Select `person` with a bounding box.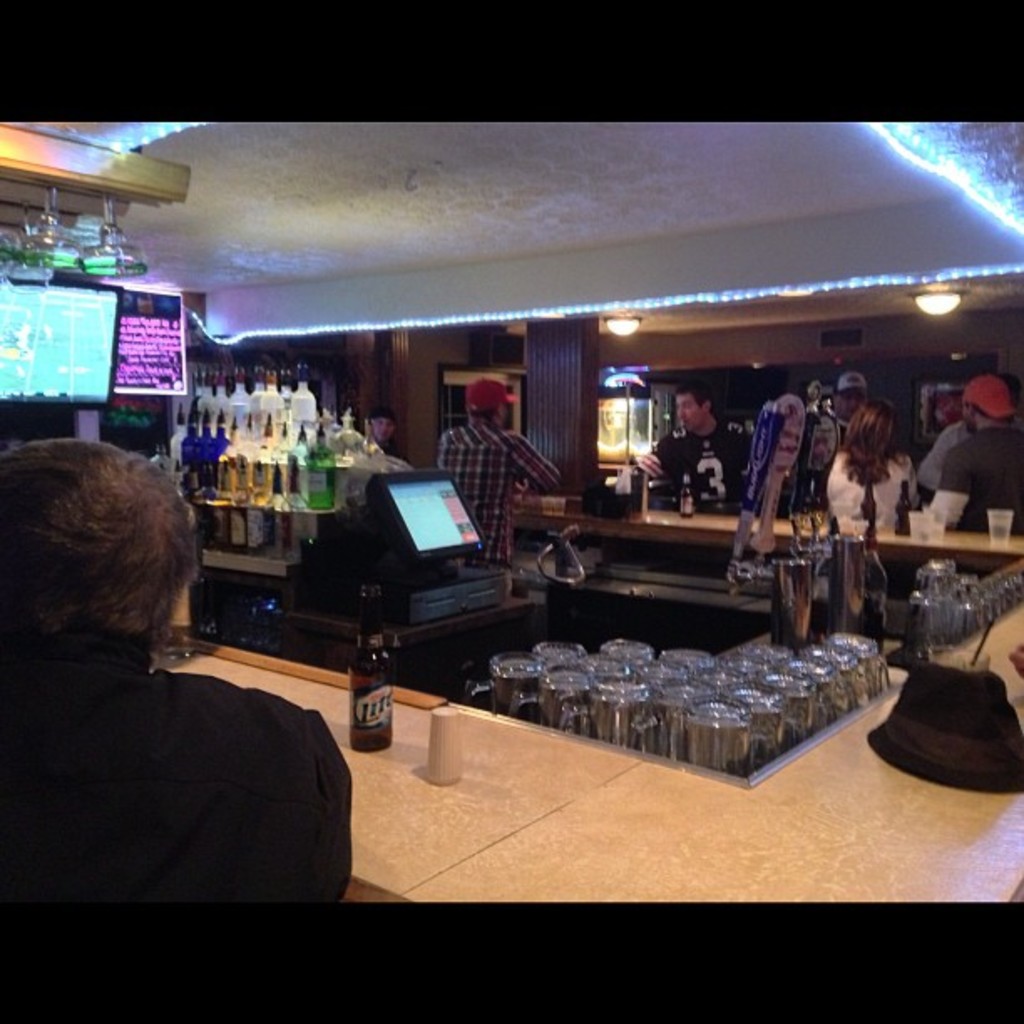
[0, 443, 345, 919].
